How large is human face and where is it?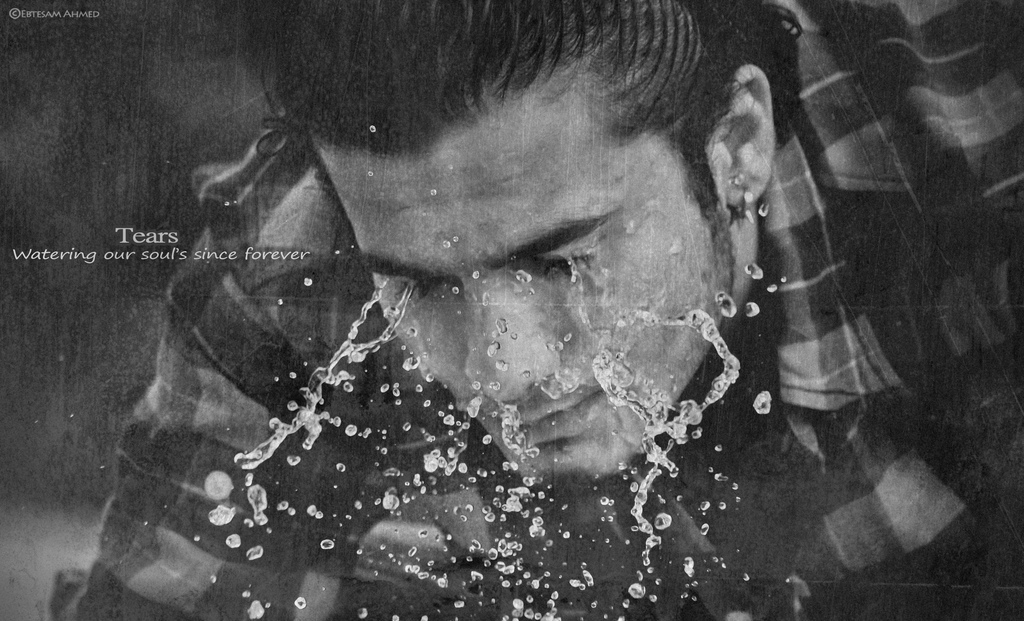
Bounding box: BBox(324, 88, 724, 480).
